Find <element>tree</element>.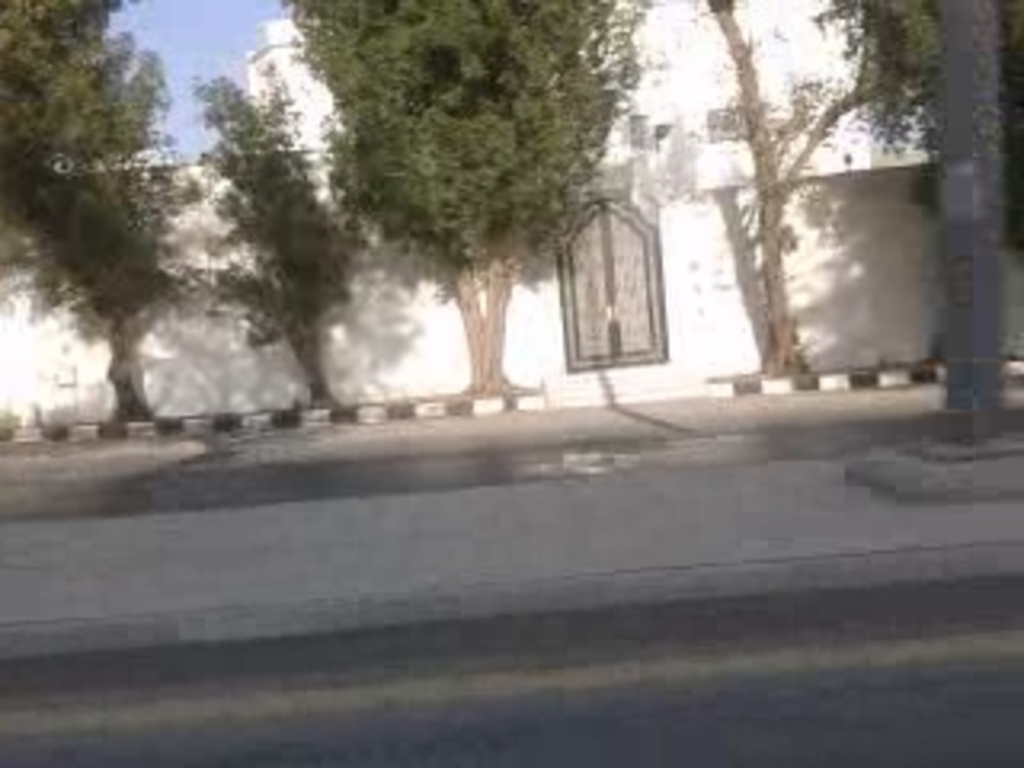
<region>278, 0, 643, 397</region>.
